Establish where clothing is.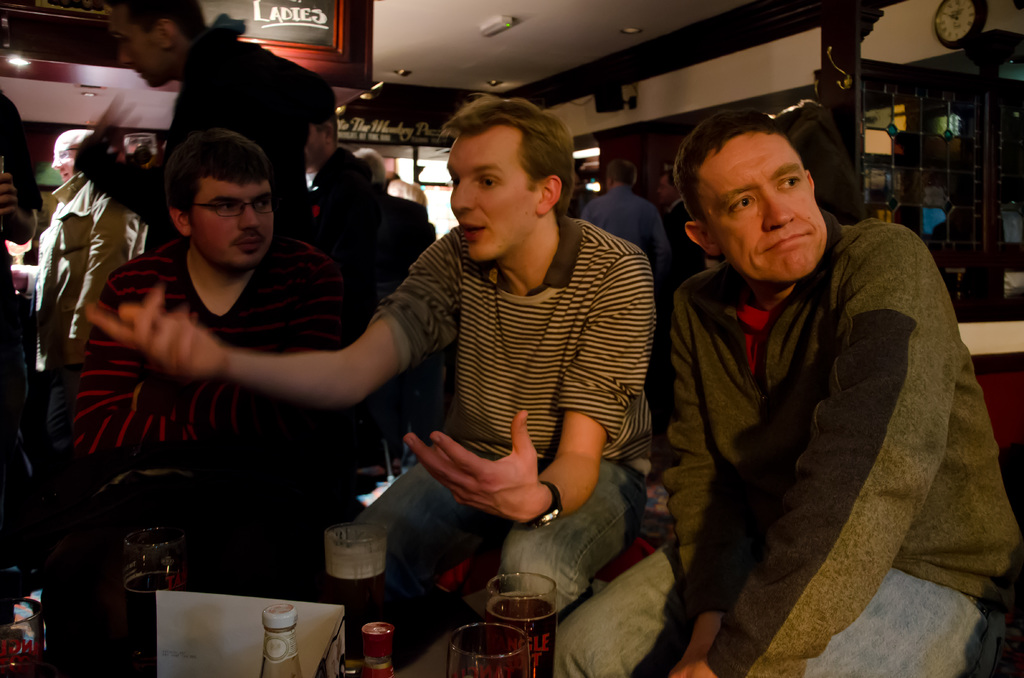
Established at bbox=[88, 14, 317, 225].
